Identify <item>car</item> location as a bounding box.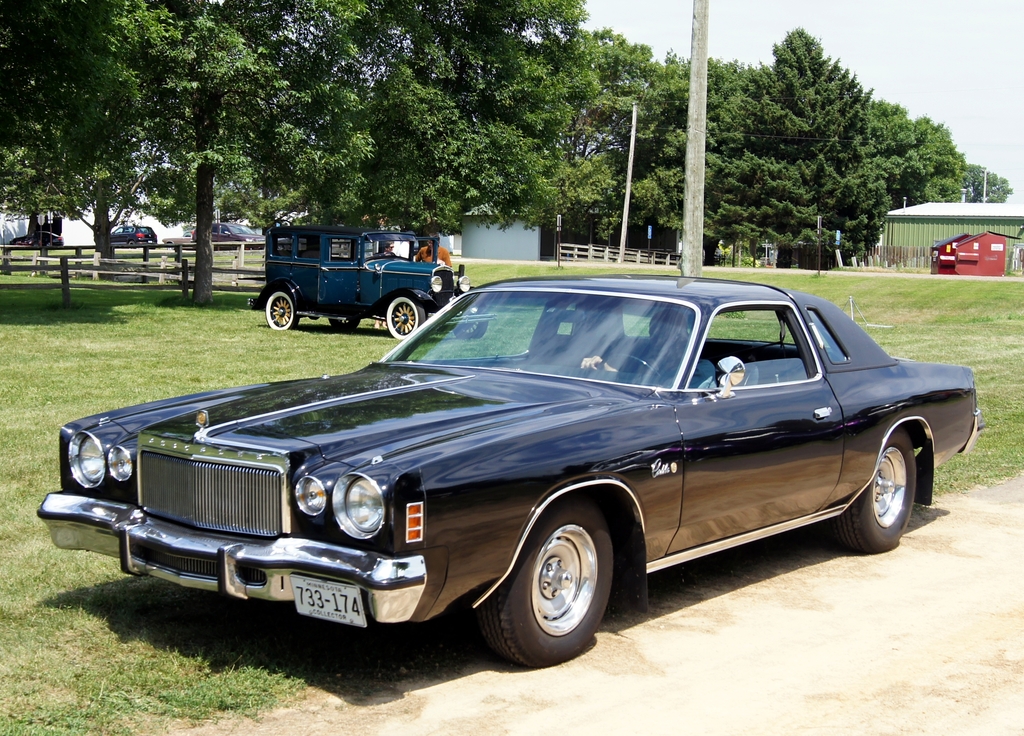
[x1=31, y1=270, x2=988, y2=667].
